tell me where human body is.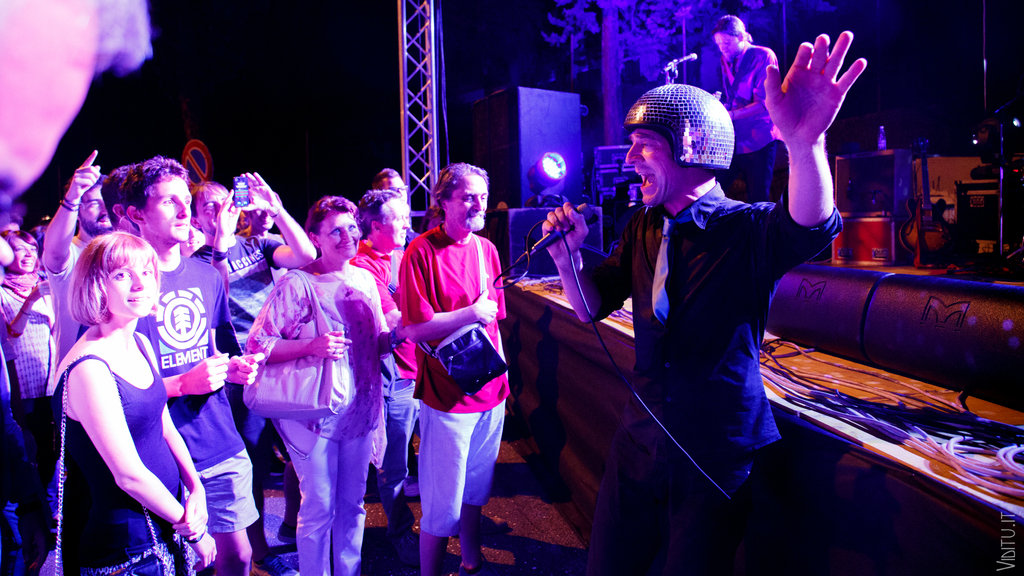
human body is at [x1=716, y1=44, x2=783, y2=196].
